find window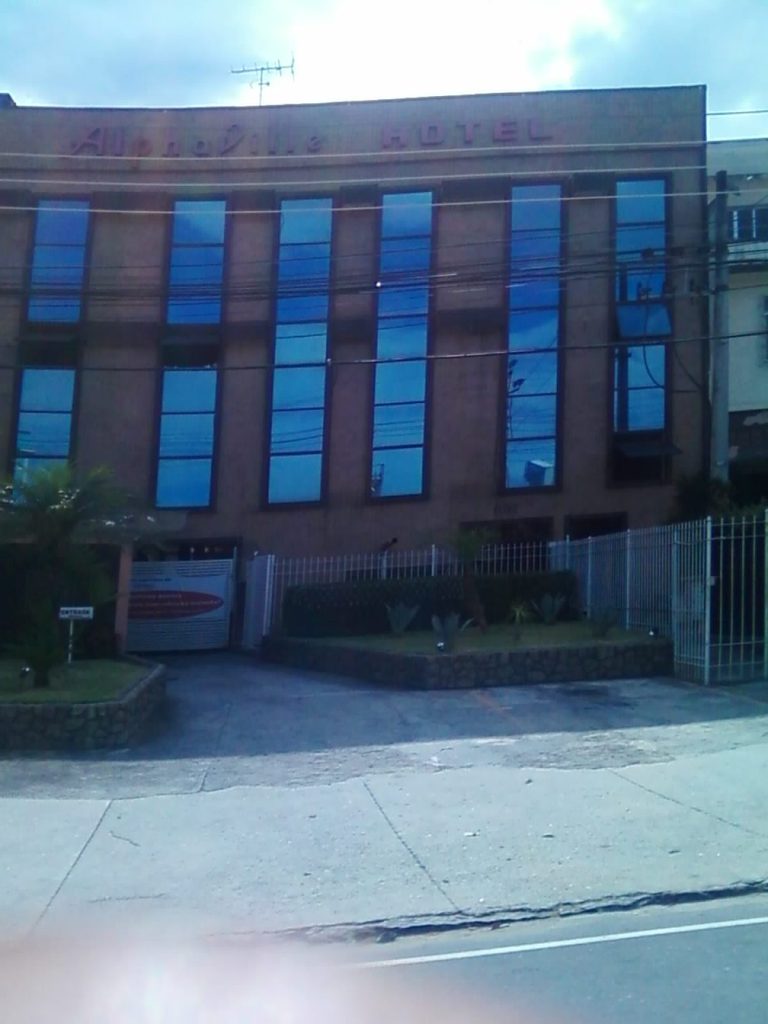
(left=0, top=198, right=88, bottom=495)
